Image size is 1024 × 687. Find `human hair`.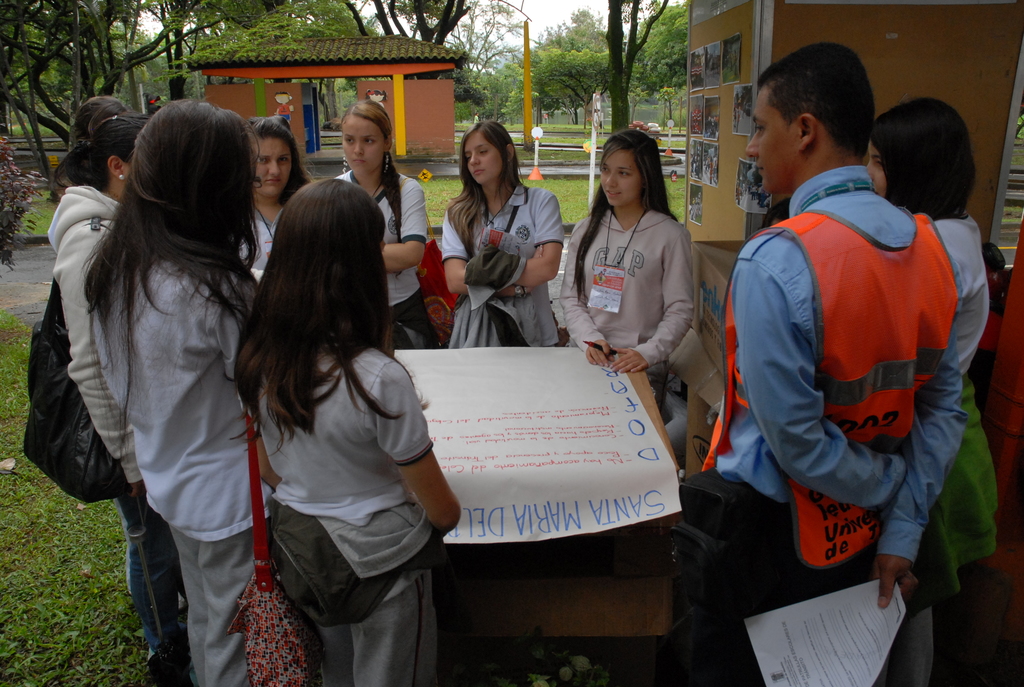
445,119,531,255.
